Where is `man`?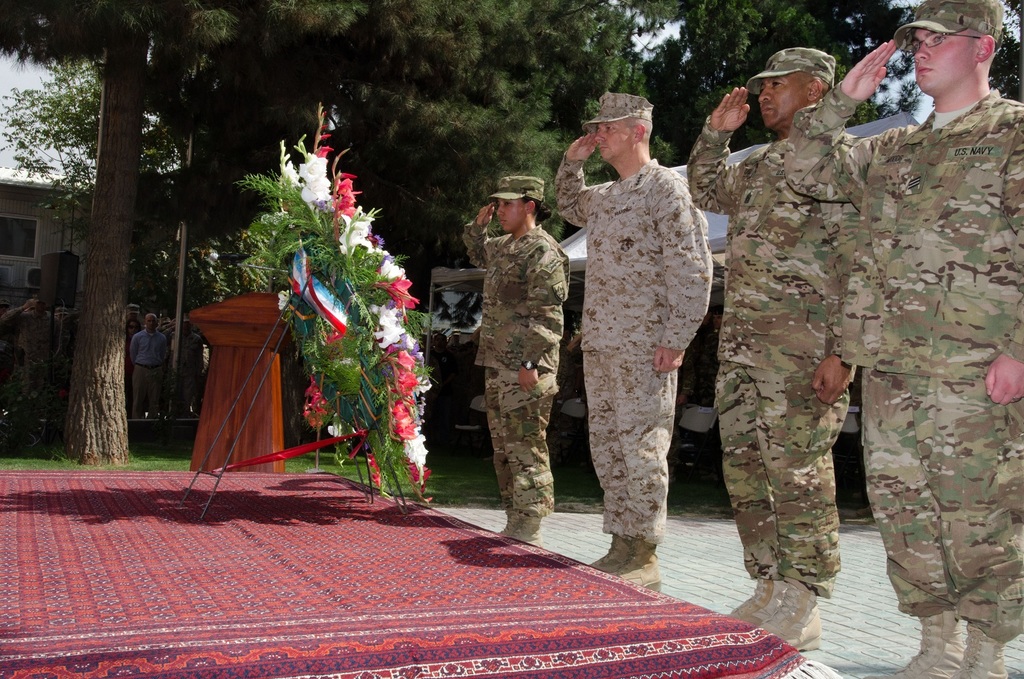
683:44:883:650.
